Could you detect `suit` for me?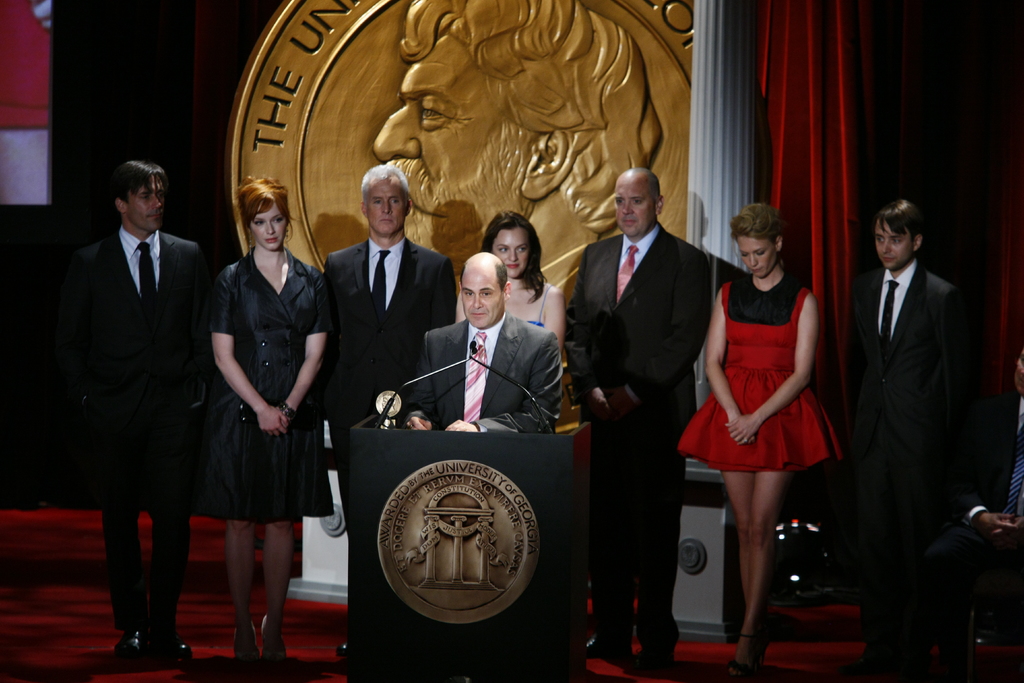
Detection result: <box>397,313,561,433</box>.
